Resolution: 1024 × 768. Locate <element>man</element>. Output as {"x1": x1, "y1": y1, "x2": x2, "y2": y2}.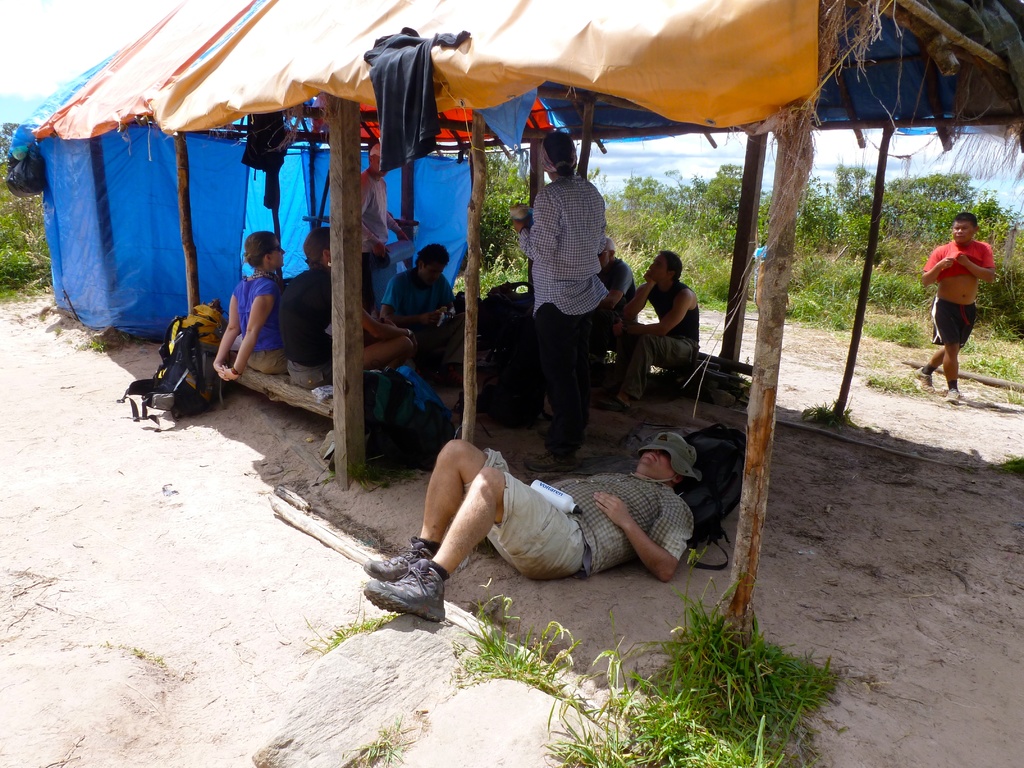
{"x1": 595, "y1": 249, "x2": 637, "y2": 312}.
